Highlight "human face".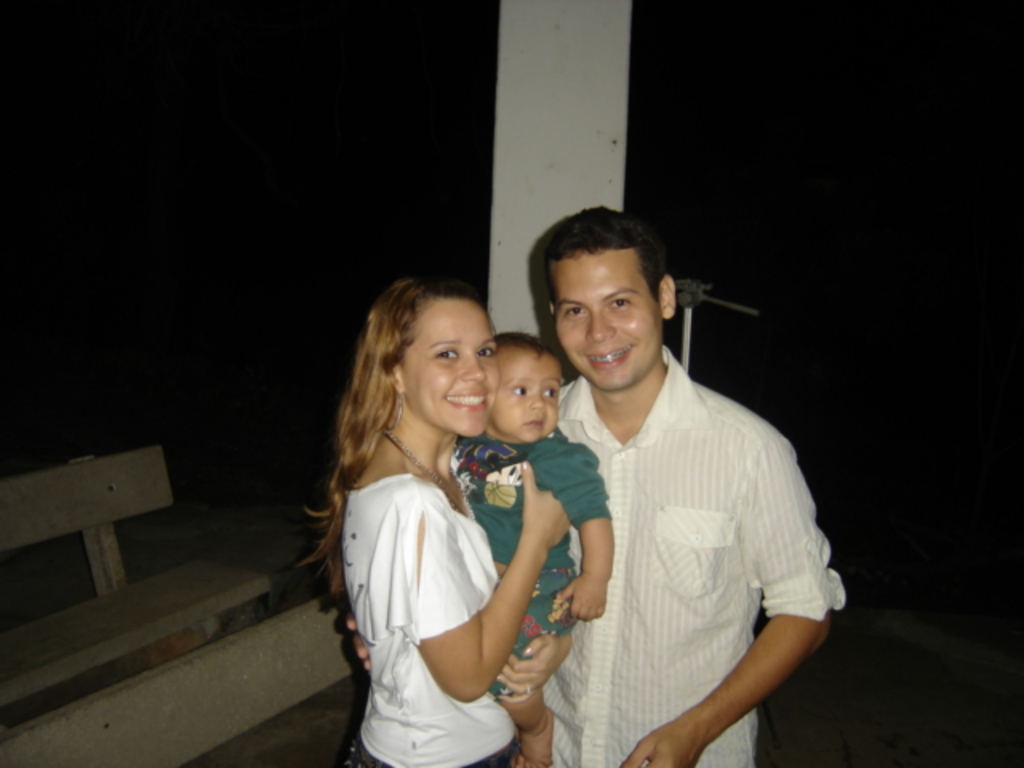
Highlighted region: detection(557, 251, 662, 390).
